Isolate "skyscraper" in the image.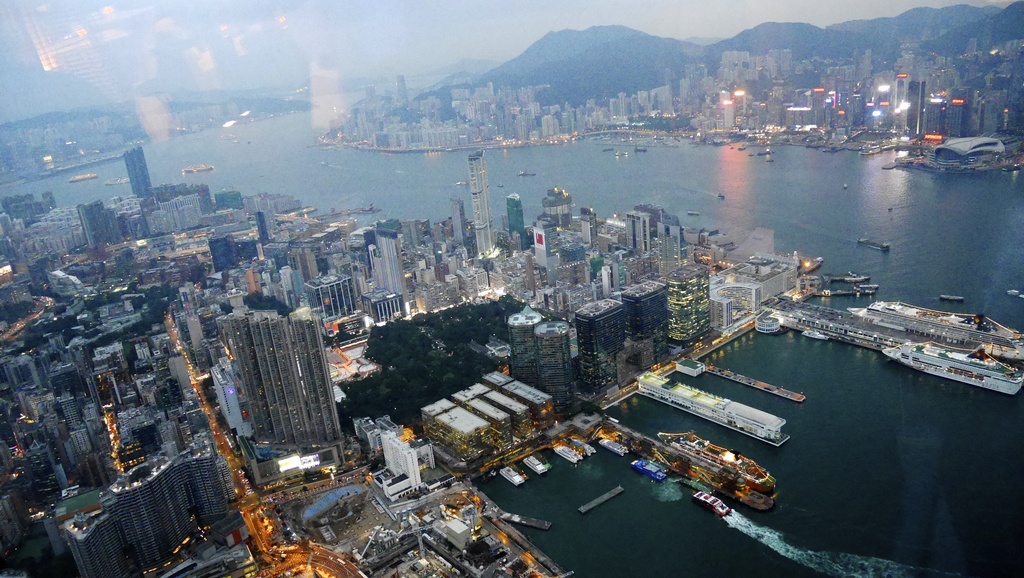
Isolated region: (left=223, top=317, right=345, bottom=443).
